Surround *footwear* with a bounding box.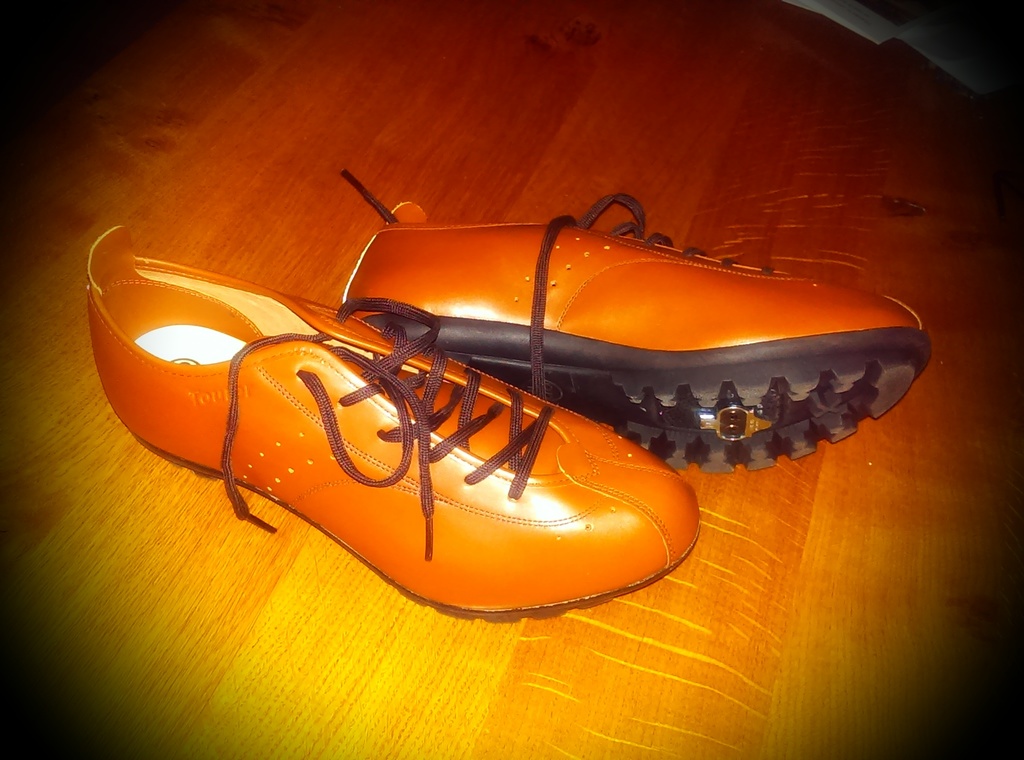
x1=89 y1=221 x2=690 y2=624.
